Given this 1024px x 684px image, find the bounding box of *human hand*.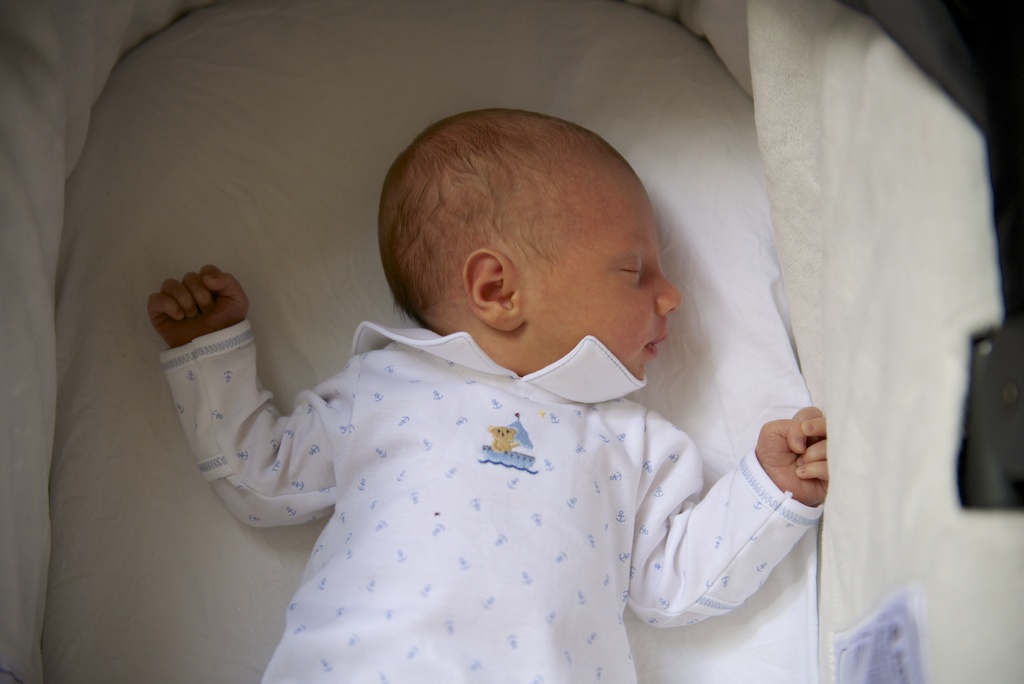
region(751, 402, 831, 505).
